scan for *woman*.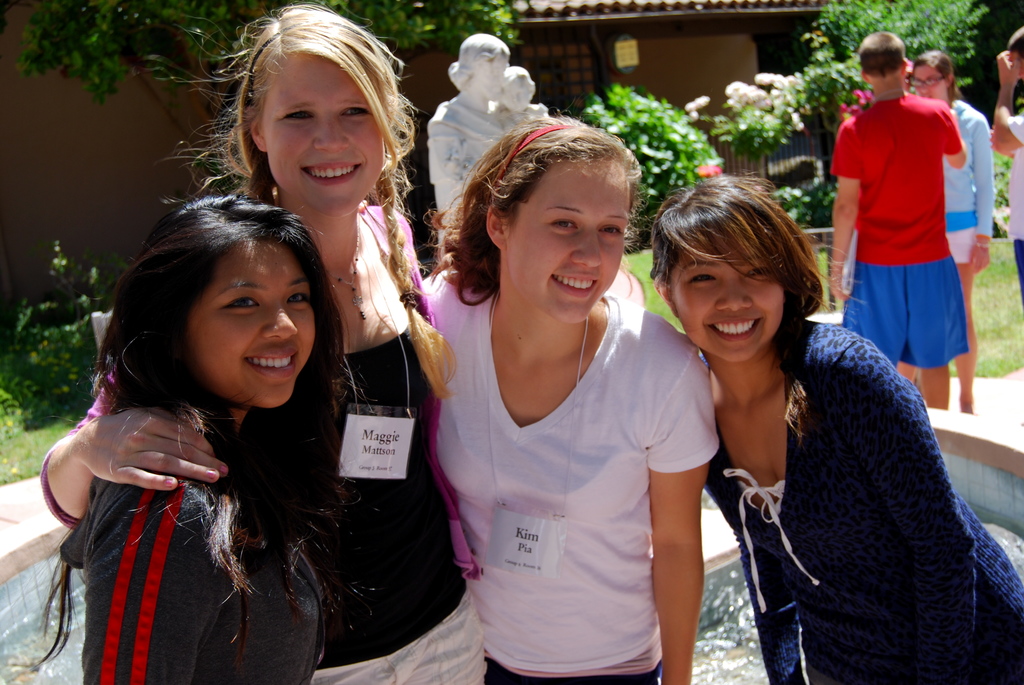
Scan result: rect(45, 1, 479, 684).
